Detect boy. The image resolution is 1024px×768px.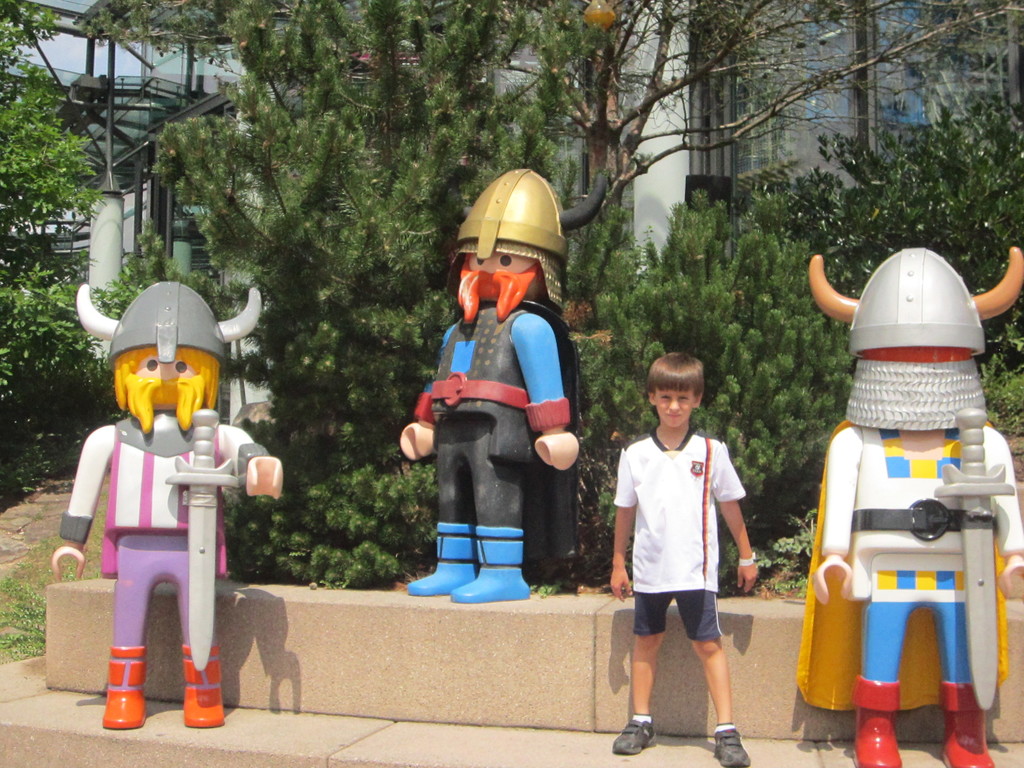
612 353 757 764.
